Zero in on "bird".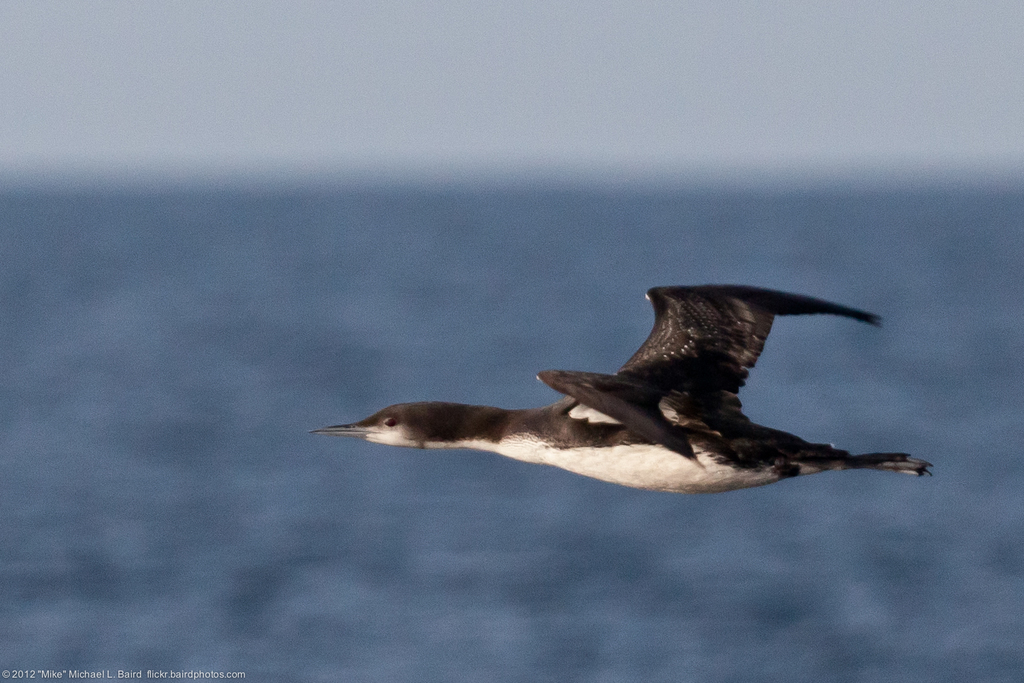
Zeroed in: bbox=(292, 281, 964, 504).
